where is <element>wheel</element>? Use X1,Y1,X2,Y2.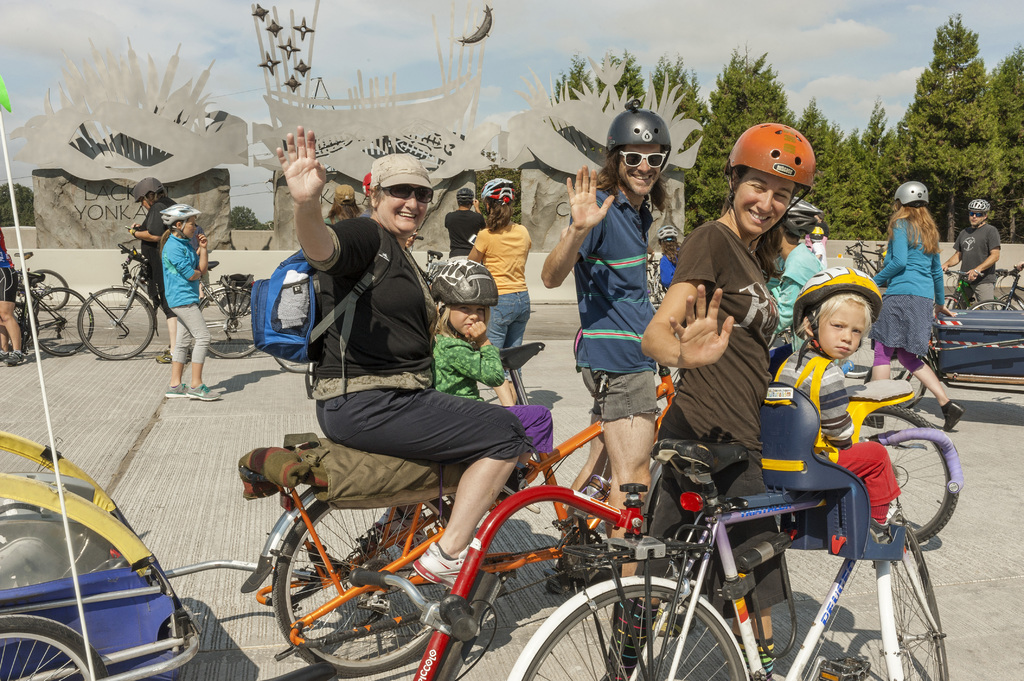
842,324,877,377.
